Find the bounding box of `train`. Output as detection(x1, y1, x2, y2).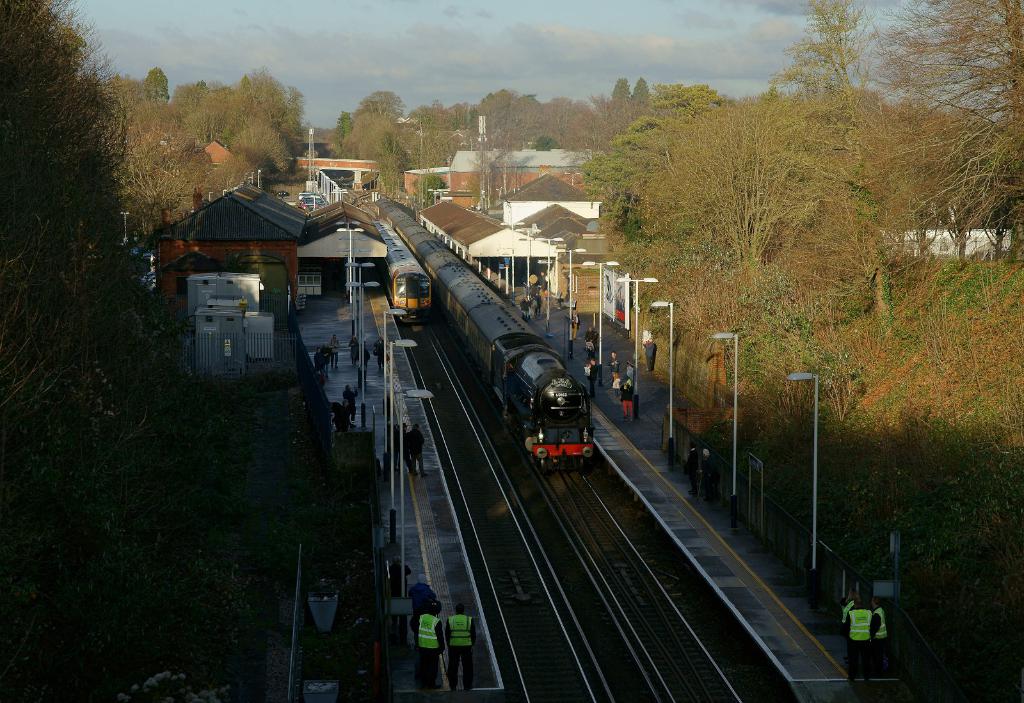
detection(374, 224, 430, 320).
